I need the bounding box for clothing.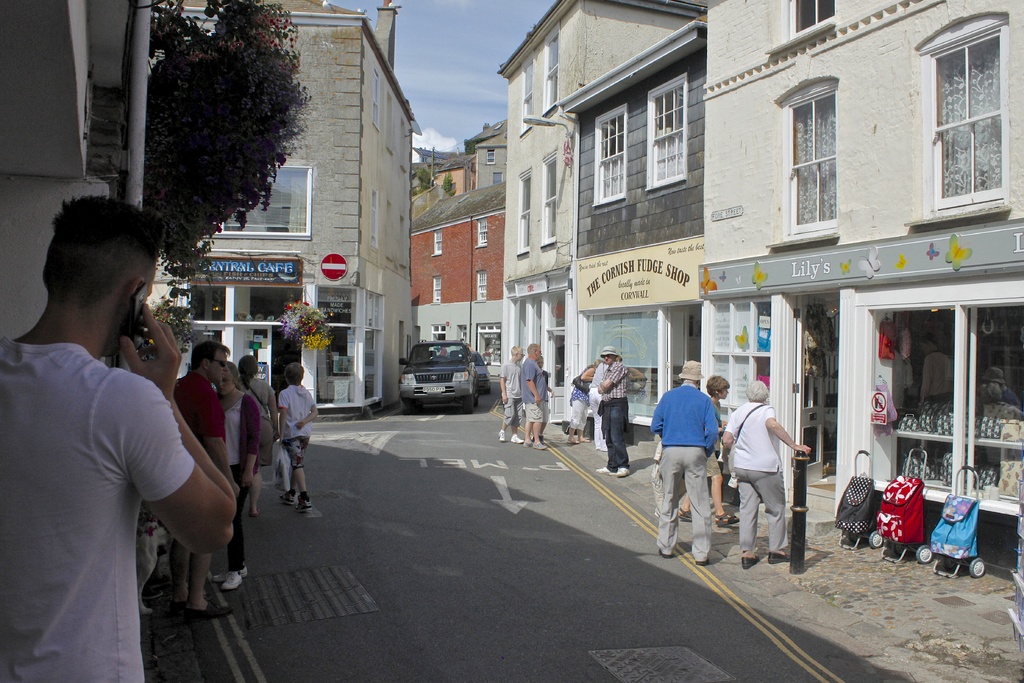
Here it is: box(163, 365, 225, 556).
